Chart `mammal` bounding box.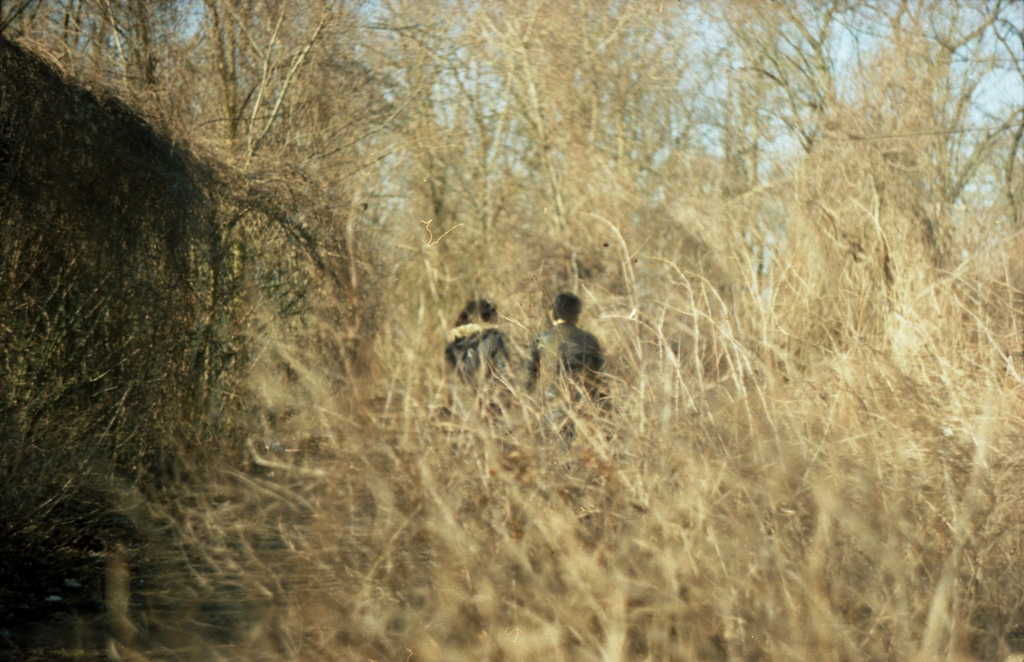
Charted: region(524, 293, 610, 399).
